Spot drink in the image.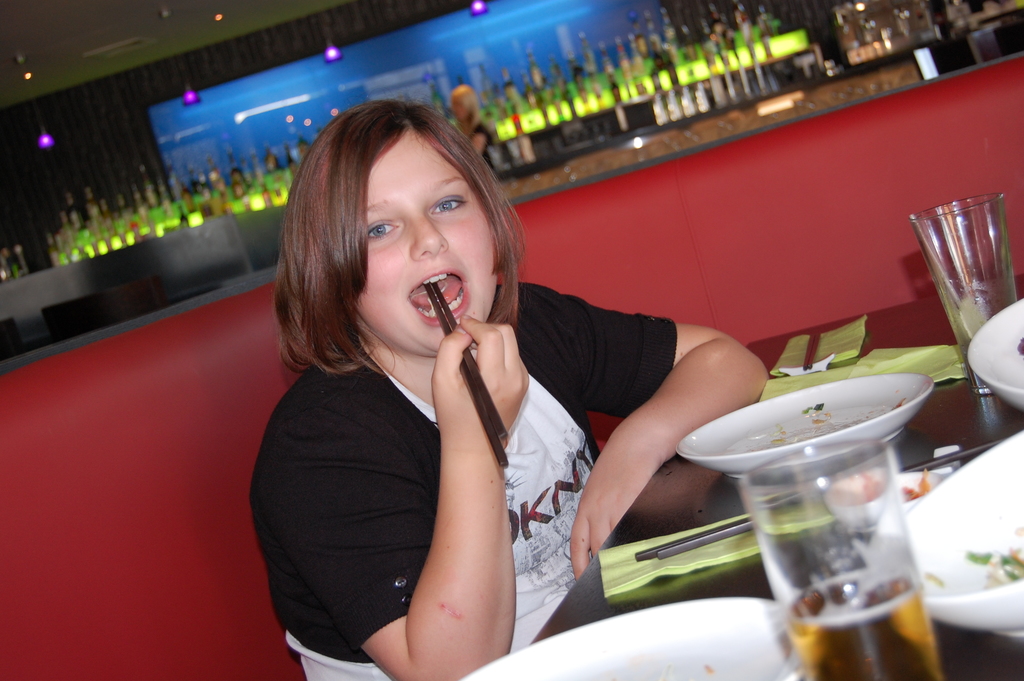
drink found at (783,565,942,680).
